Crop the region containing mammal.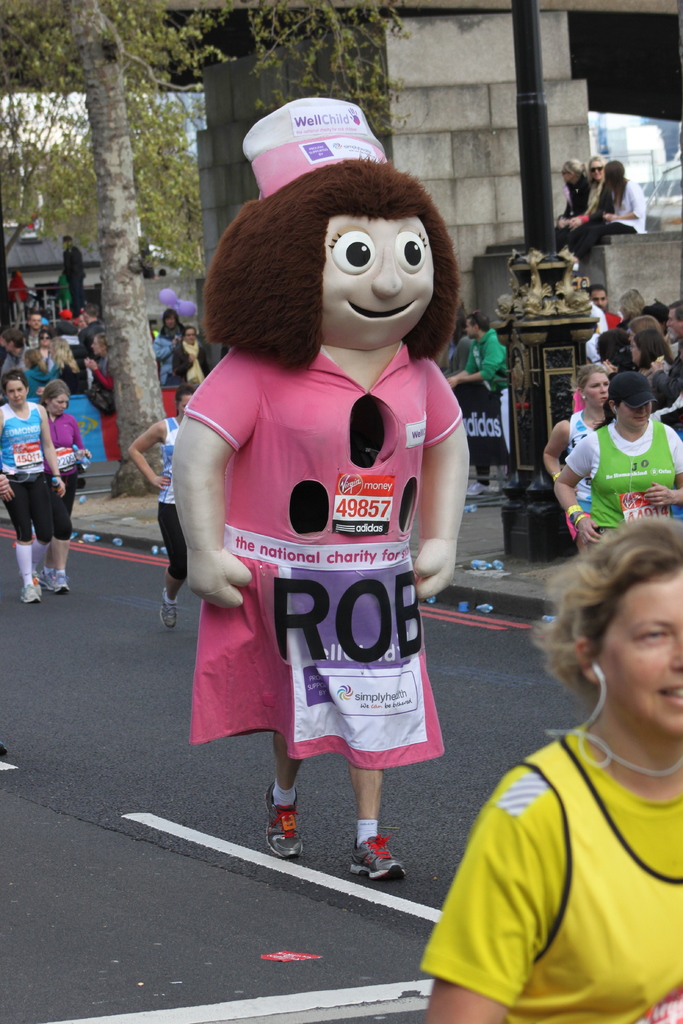
Crop region: <bbox>629, 312, 660, 331</bbox>.
